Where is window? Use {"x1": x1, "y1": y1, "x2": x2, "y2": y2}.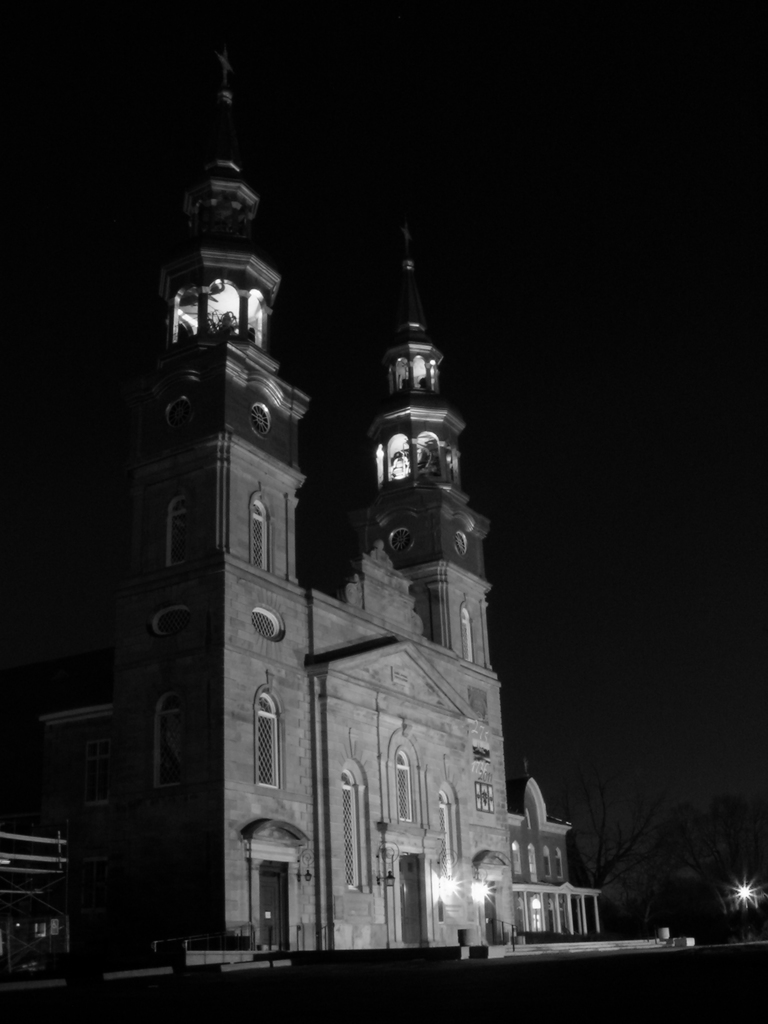
{"x1": 387, "y1": 525, "x2": 422, "y2": 559}.
